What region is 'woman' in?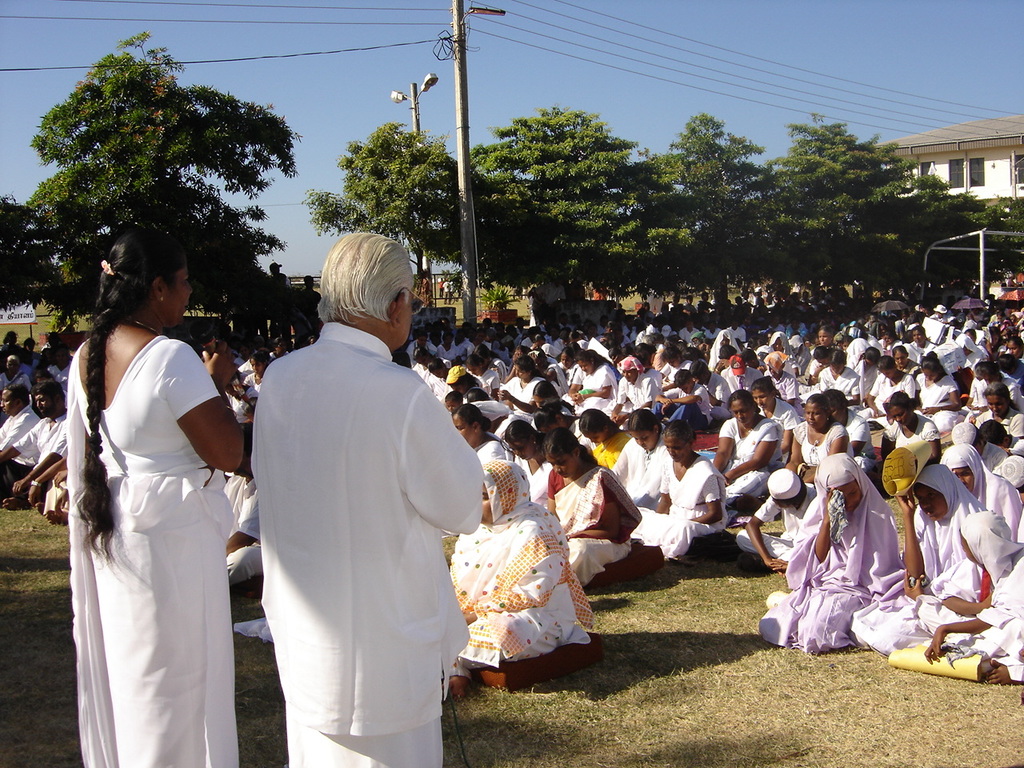
Rect(849, 459, 990, 661).
